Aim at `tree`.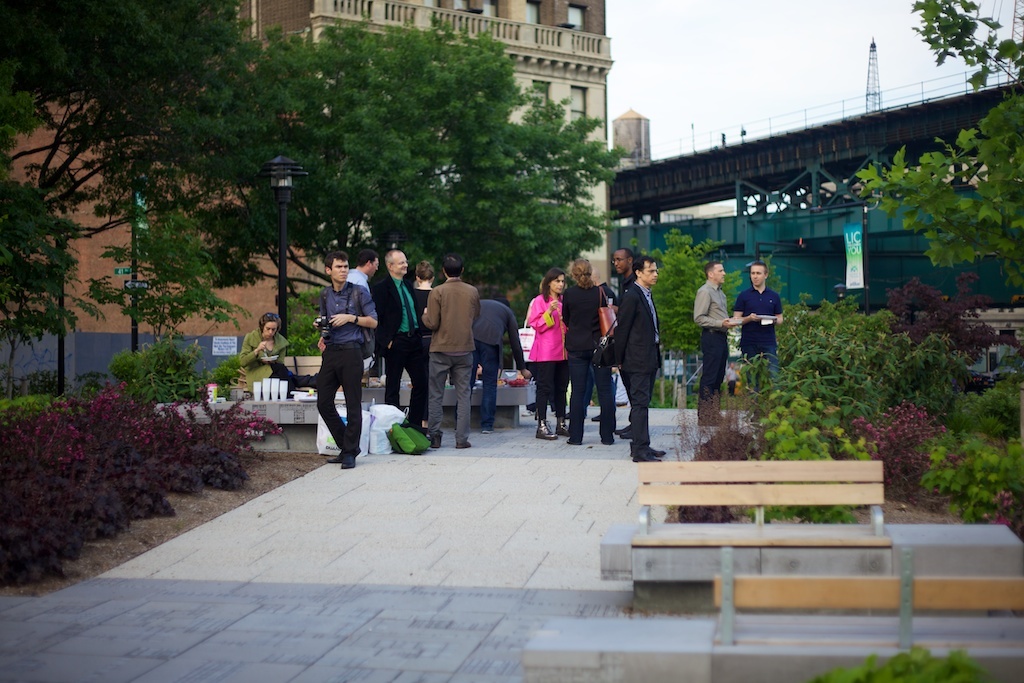
Aimed at box=[0, 181, 106, 399].
